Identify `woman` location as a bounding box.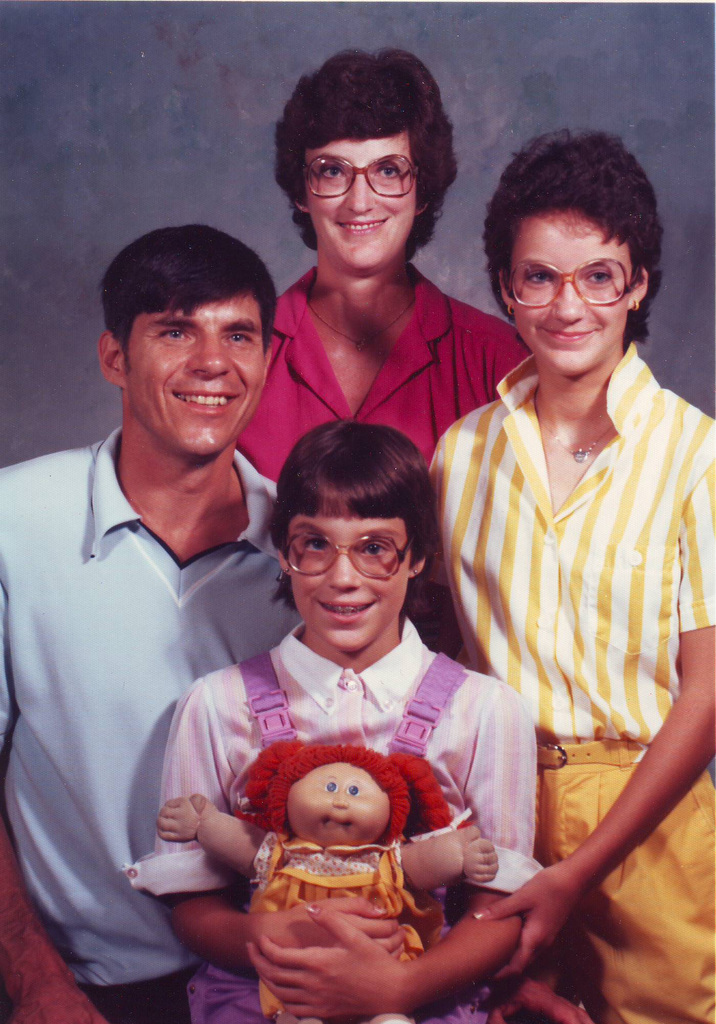
(227, 42, 540, 503).
